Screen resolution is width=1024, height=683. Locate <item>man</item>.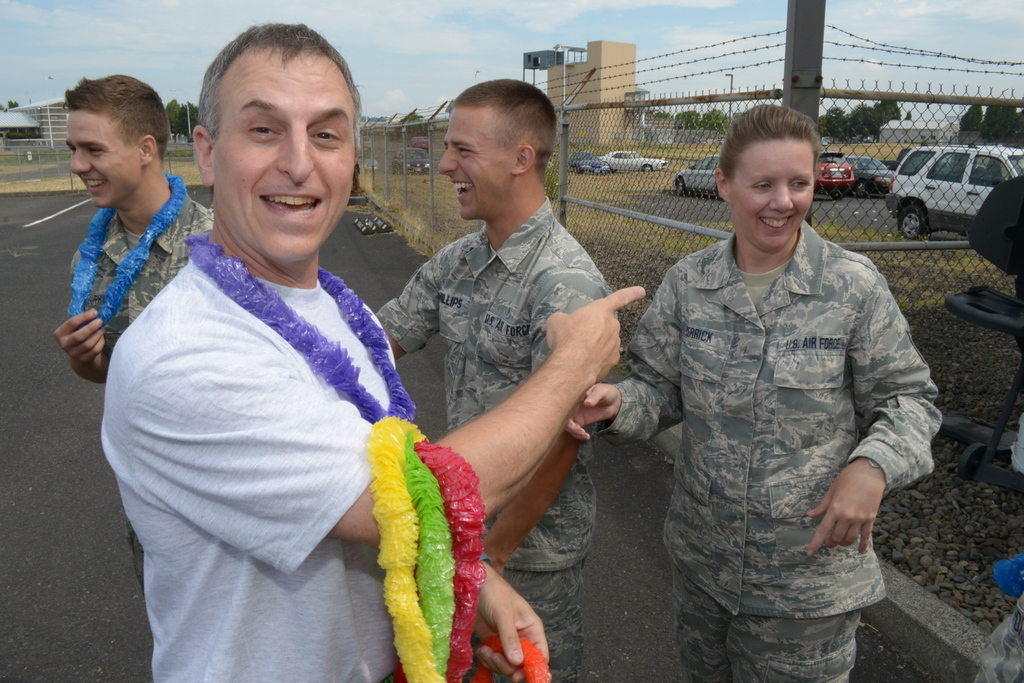
l=56, t=75, r=211, b=583.
